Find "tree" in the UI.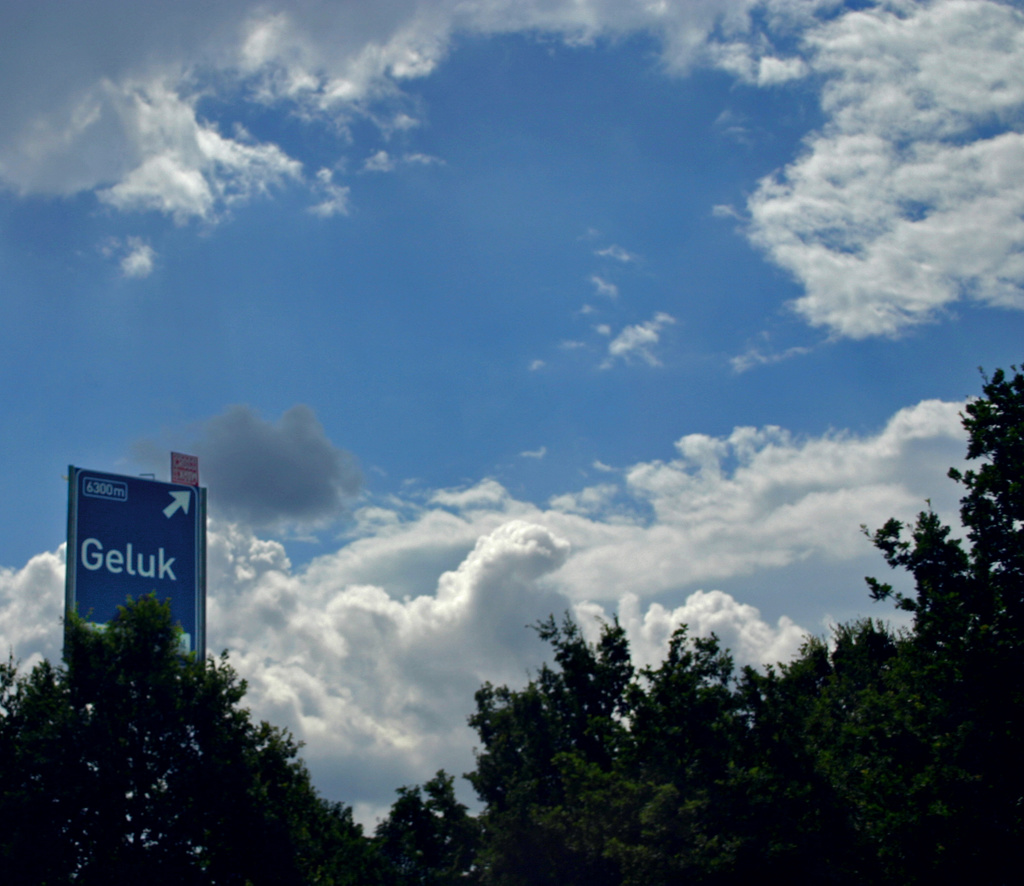
UI element at left=702, top=650, right=934, bottom=885.
